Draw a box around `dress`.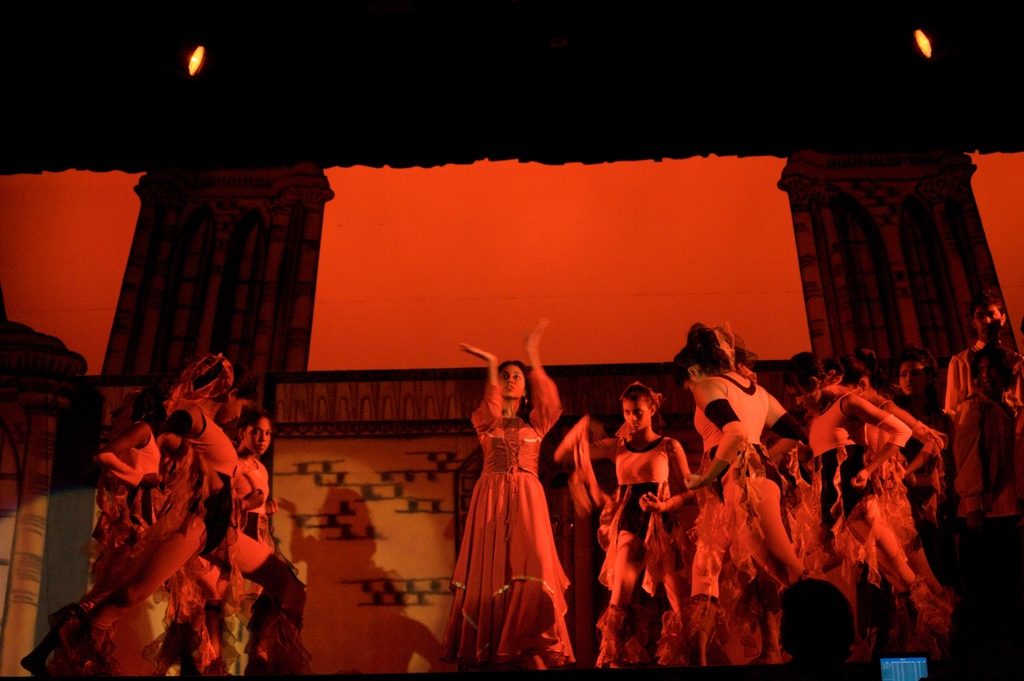
[435,367,579,674].
